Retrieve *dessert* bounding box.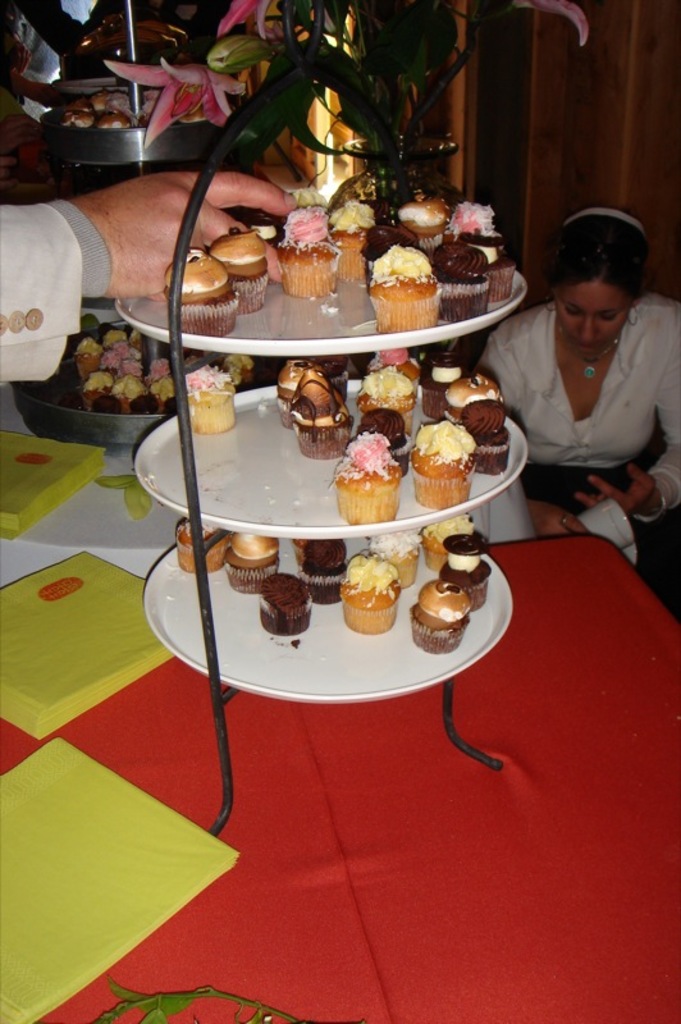
Bounding box: [left=352, top=366, right=411, bottom=431].
